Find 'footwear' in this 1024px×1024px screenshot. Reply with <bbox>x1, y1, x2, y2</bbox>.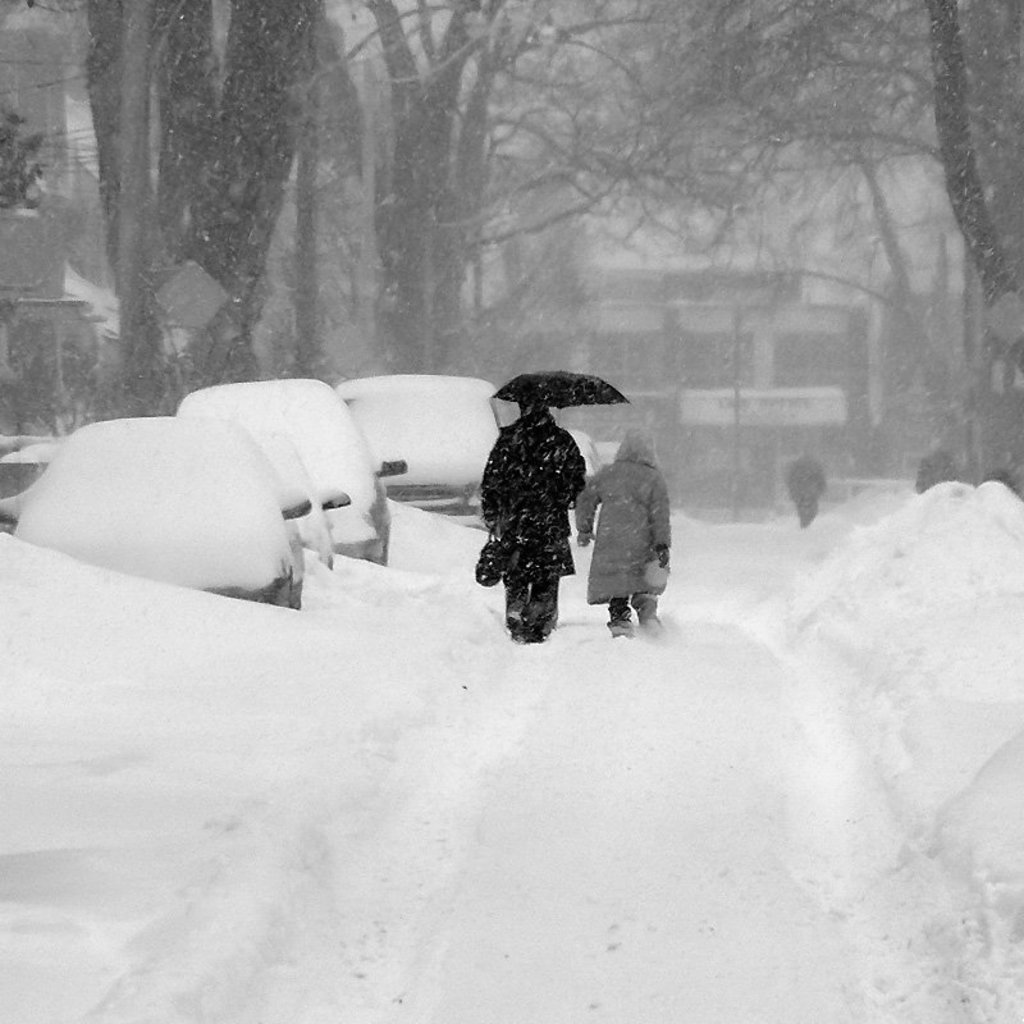
<bbox>637, 614, 668, 641</bbox>.
